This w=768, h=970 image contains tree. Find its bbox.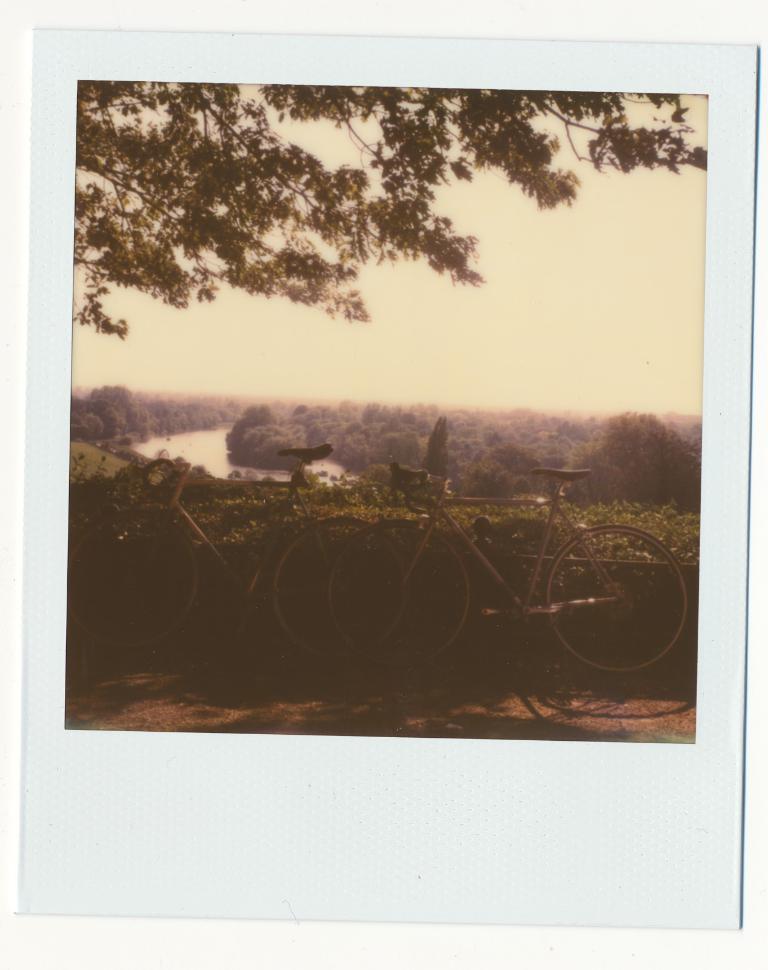
x1=75, y1=82, x2=715, y2=341.
